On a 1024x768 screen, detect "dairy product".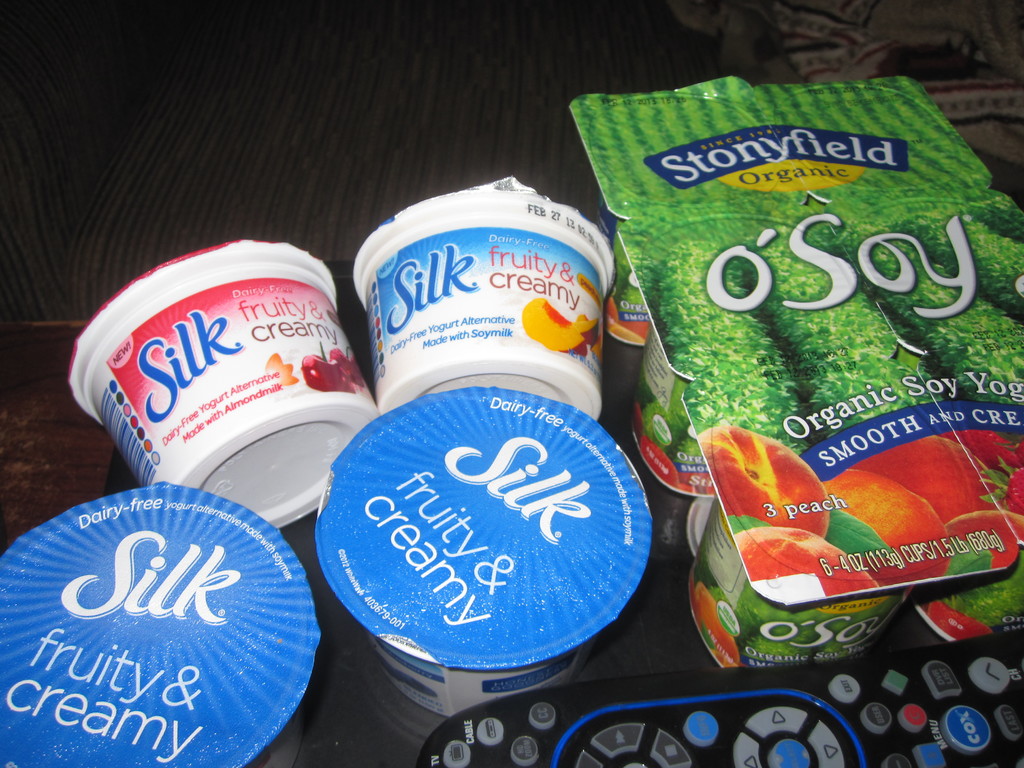
674 474 943 701.
